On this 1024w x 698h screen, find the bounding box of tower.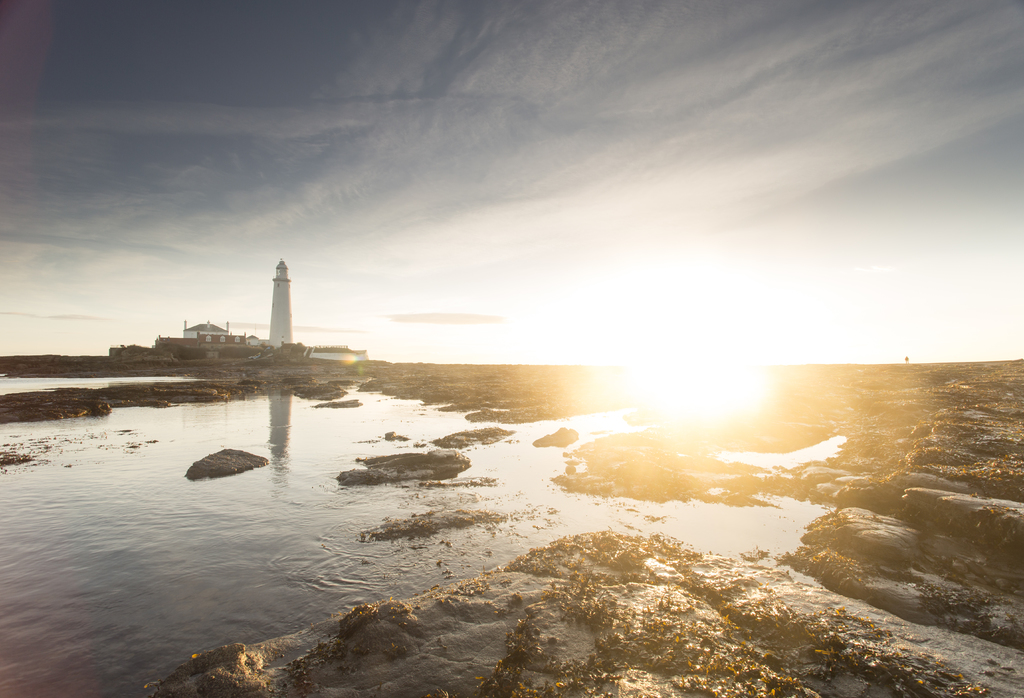
Bounding box: select_region(243, 247, 305, 340).
